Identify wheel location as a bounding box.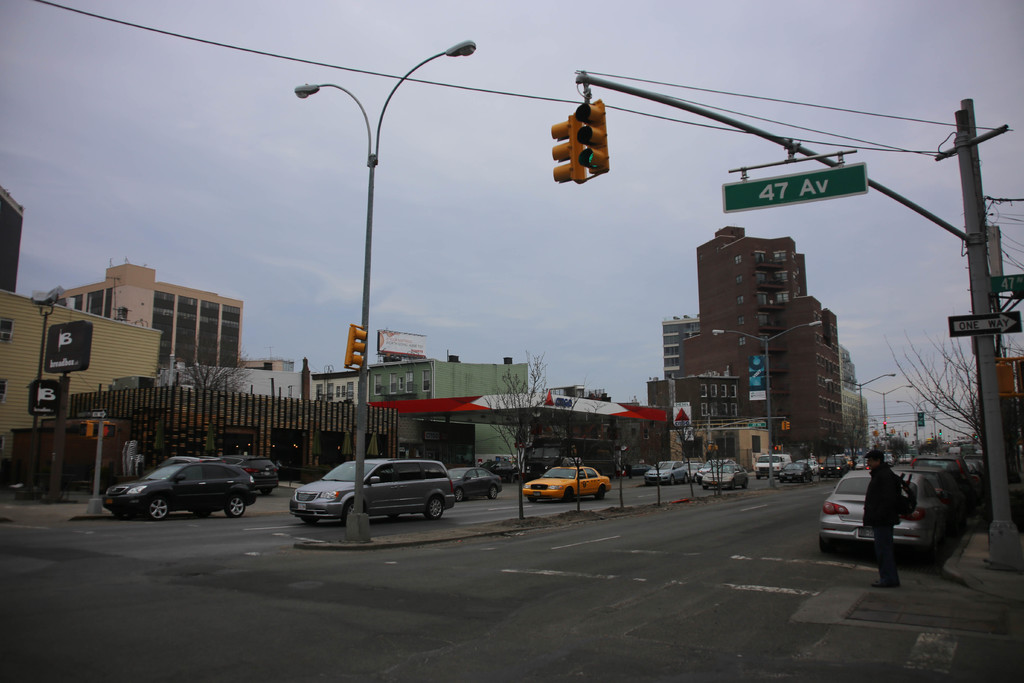
detection(143, 492, 170, 521).
